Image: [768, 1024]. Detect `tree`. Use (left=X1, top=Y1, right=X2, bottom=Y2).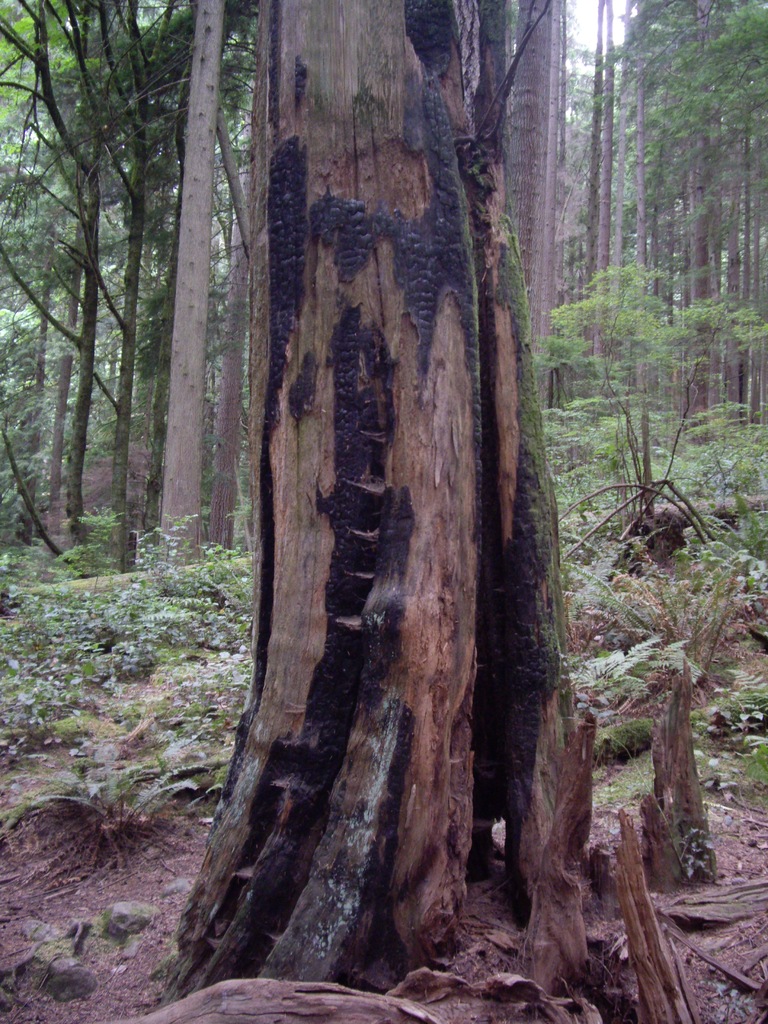
(left=118, top=0, right=721, bottom=1023).
